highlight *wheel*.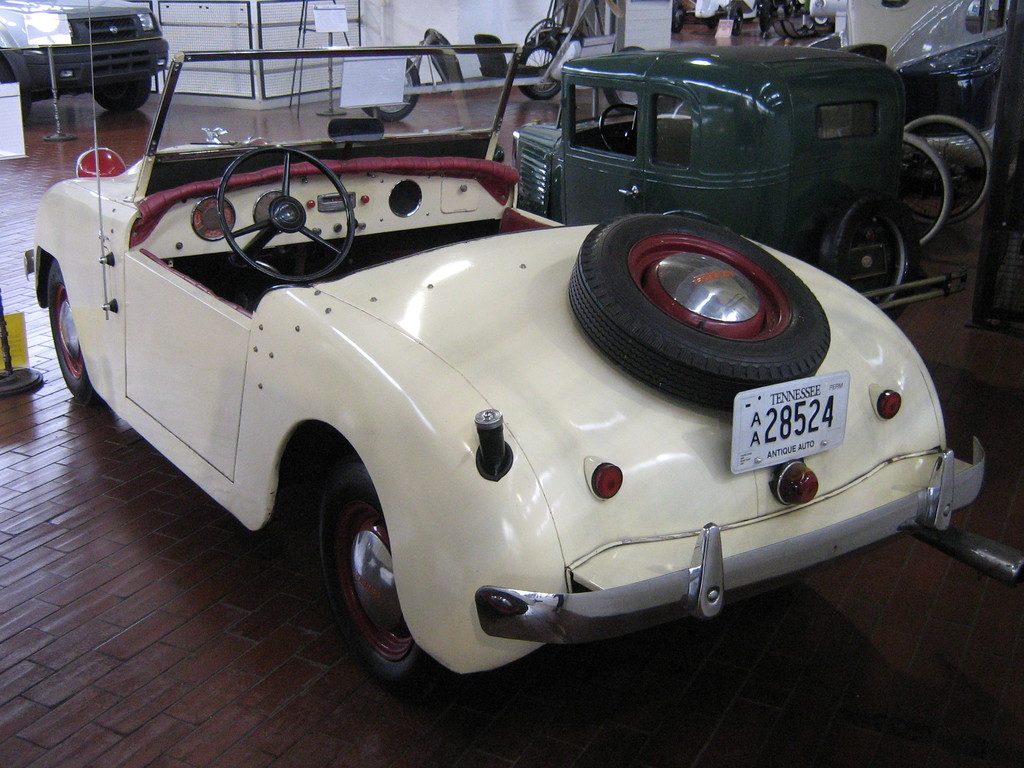
Highlighted region: box(728, 3, 742, 36).
